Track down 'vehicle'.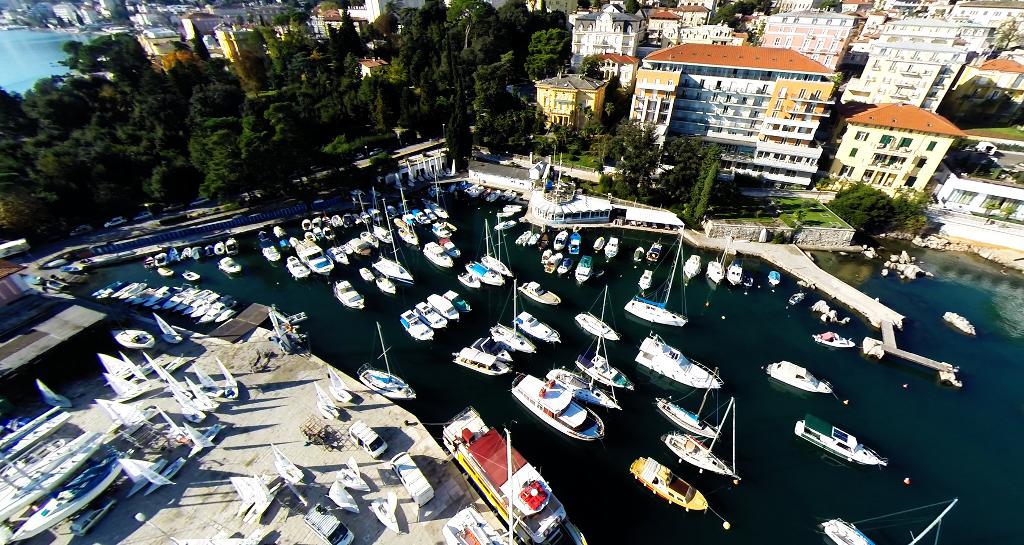
Tracked to <bbox>623, 226, 688, 333</bbox>.
